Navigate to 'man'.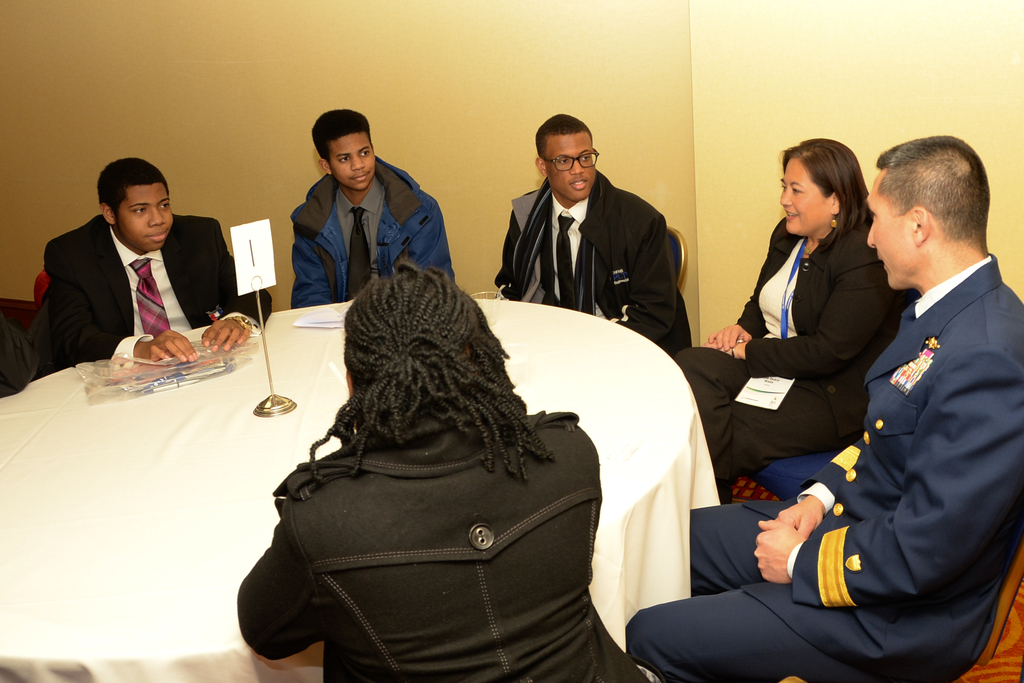
Navigation target: {"left": 45, "top": 153, "right": 282, "bottom": 372}.
